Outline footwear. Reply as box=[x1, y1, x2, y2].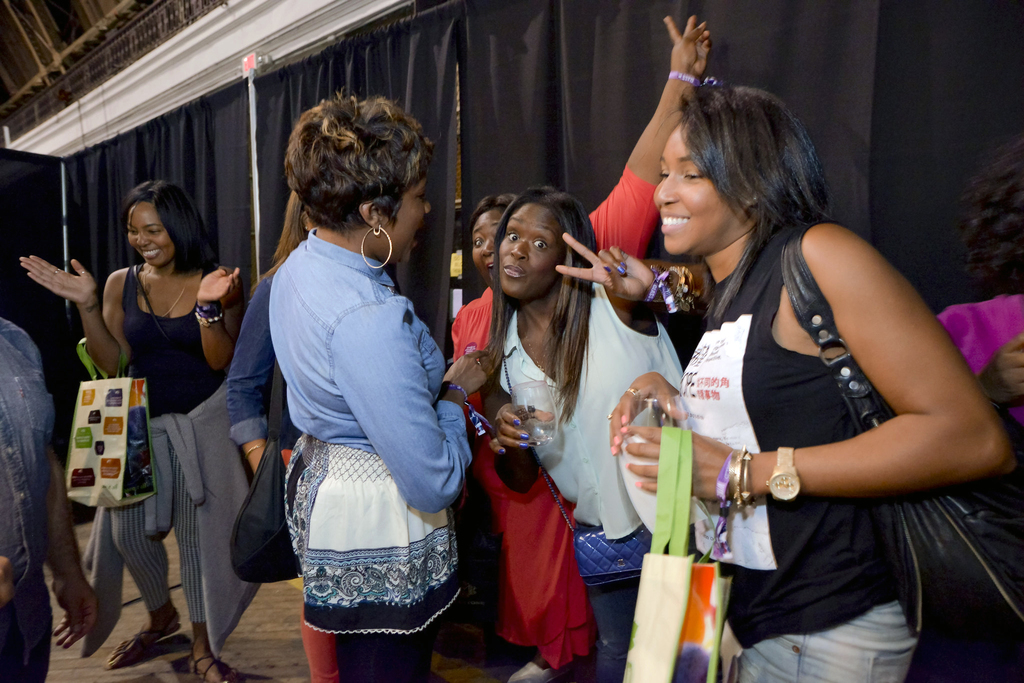
box=[184, 642, 266, 682].
